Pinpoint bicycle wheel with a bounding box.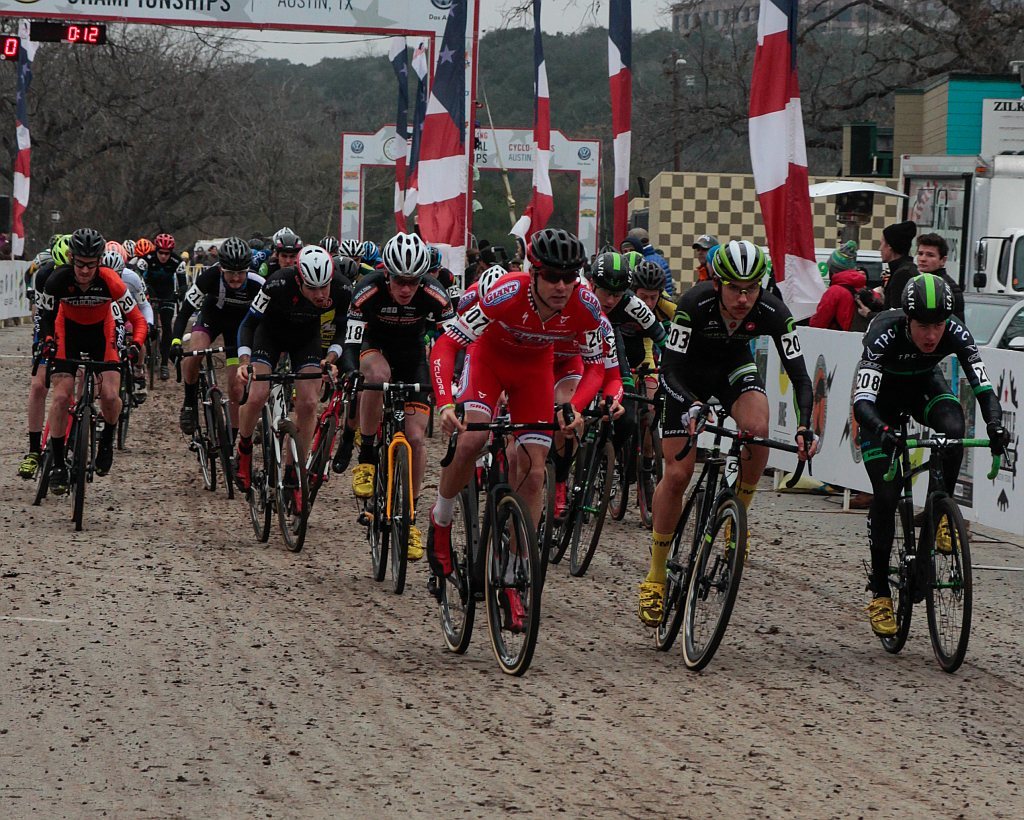
395 437 411 591.
